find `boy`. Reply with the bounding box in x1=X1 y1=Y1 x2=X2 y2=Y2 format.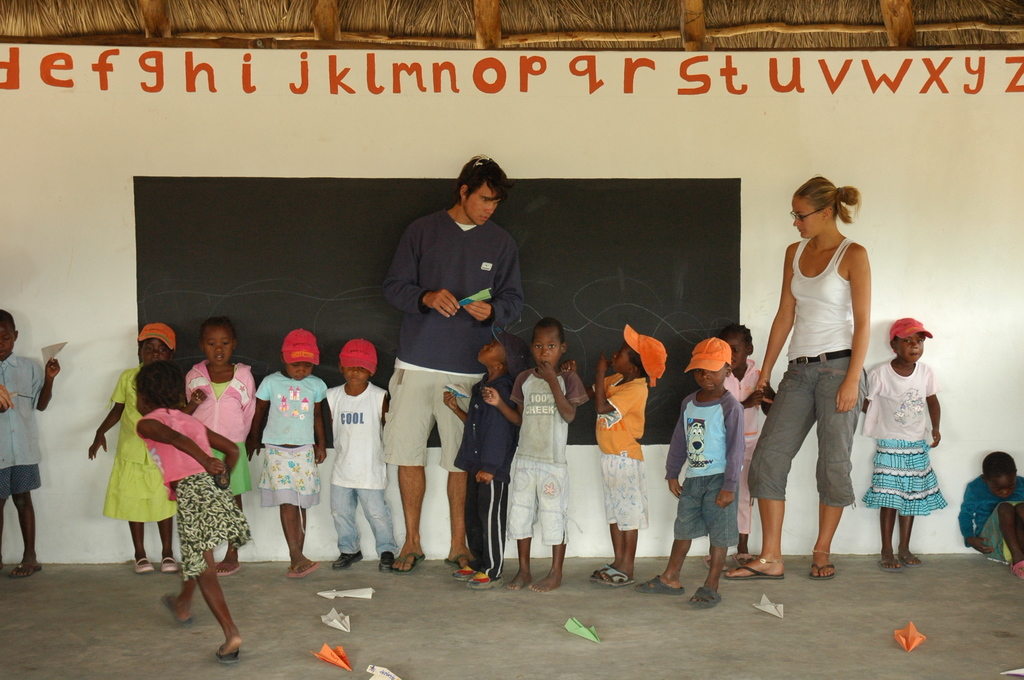
x1=675 y1=325 x2=768 y2=605.
